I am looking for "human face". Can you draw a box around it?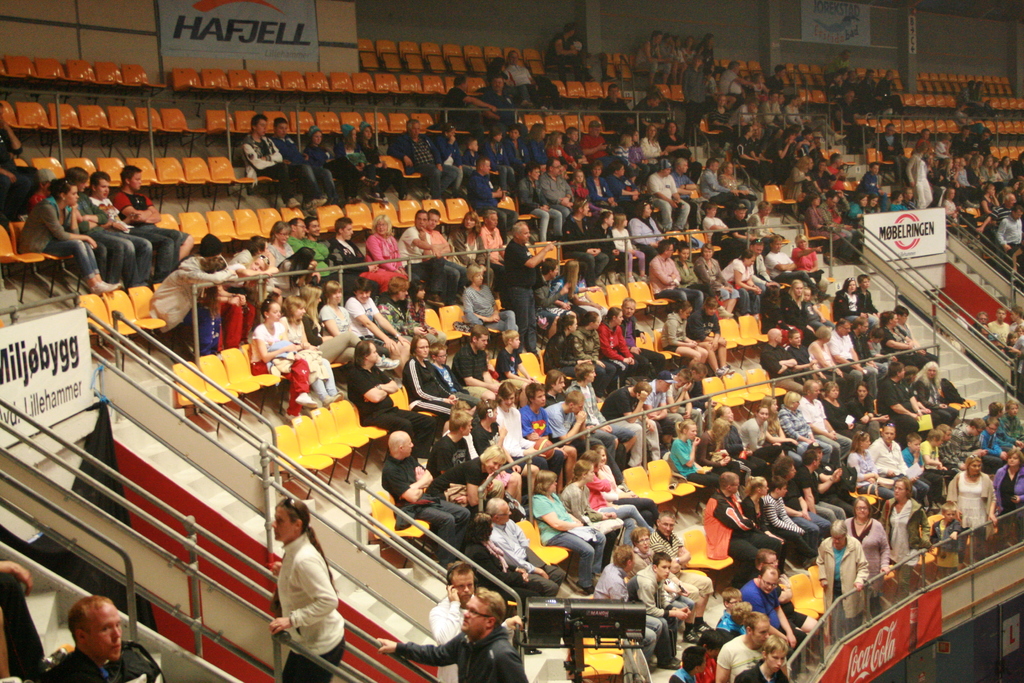
Sure, the bounding box is (644,205,650,217).
